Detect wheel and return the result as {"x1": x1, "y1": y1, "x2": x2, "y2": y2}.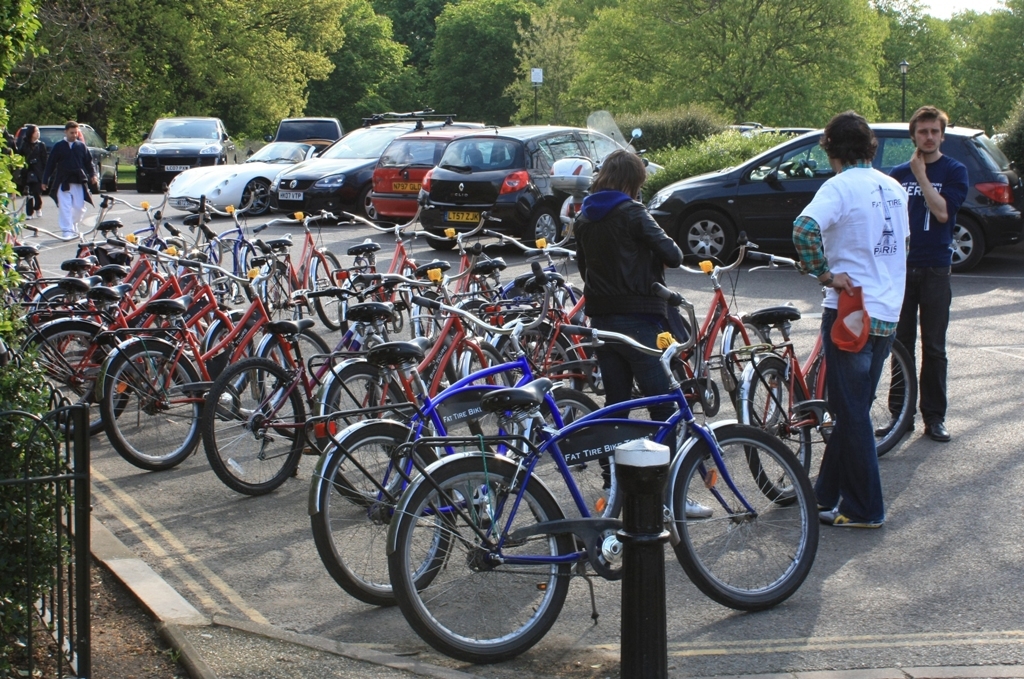
{"x1": 677, "y1": 426, "x2": 826, "y2": 607}.
